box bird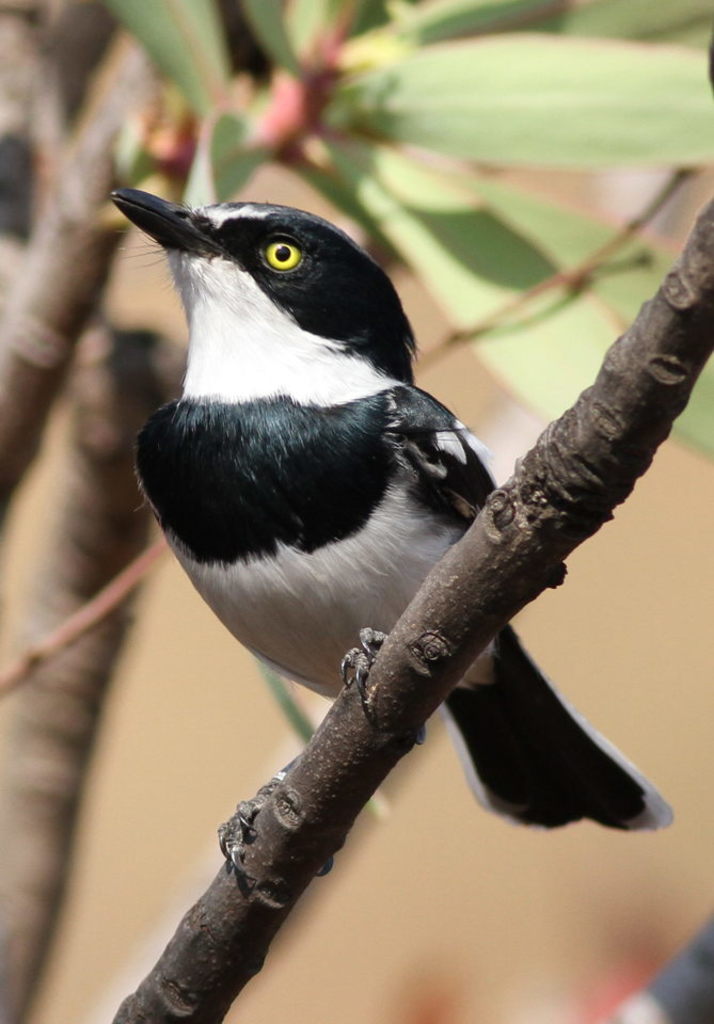
(90, 179, 544, 860)
